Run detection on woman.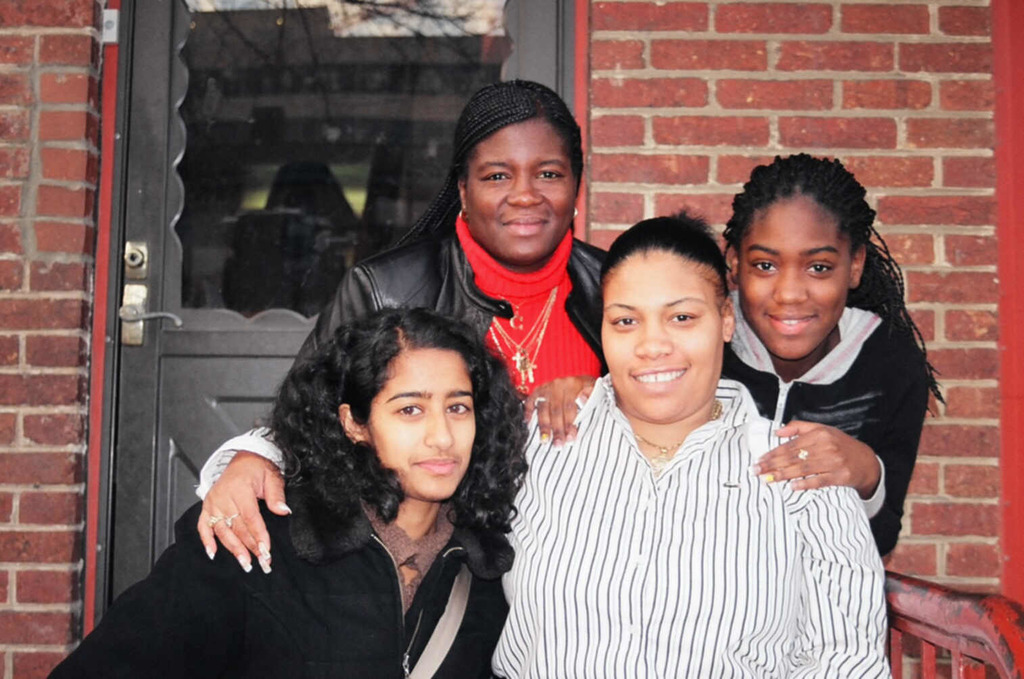
Result: (left=680, top=164, right=929, bottom=563).
